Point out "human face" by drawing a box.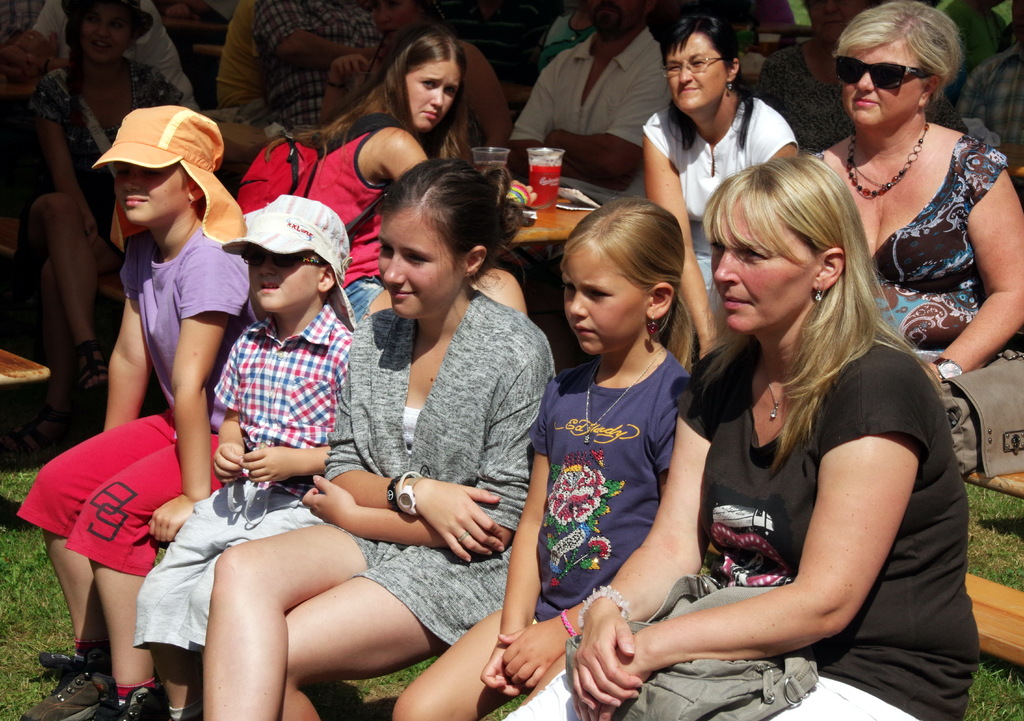
663:33:730:109.
